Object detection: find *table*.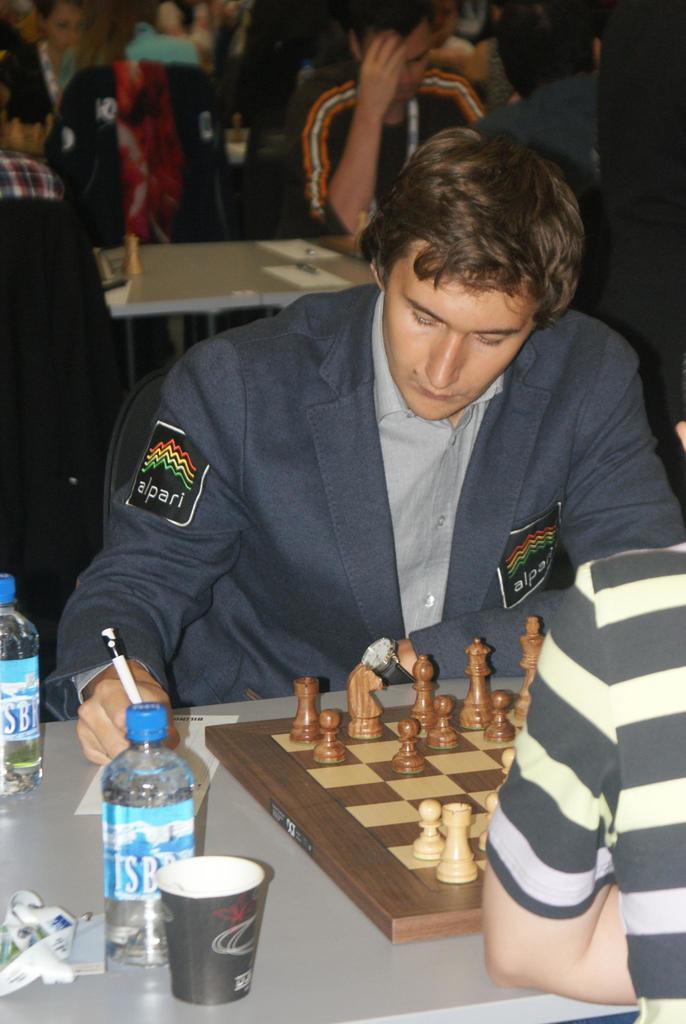
{"x1": 46, "y1": 531, "x2": 648, "y2": 1004}.
